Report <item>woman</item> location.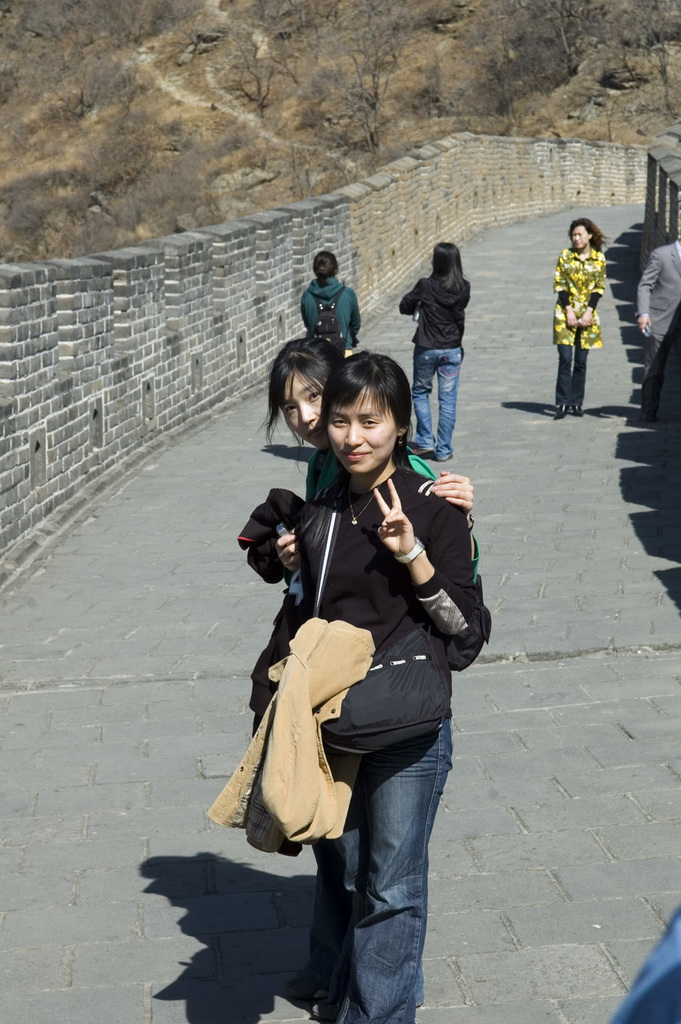
Report: 554/214/611/422.
